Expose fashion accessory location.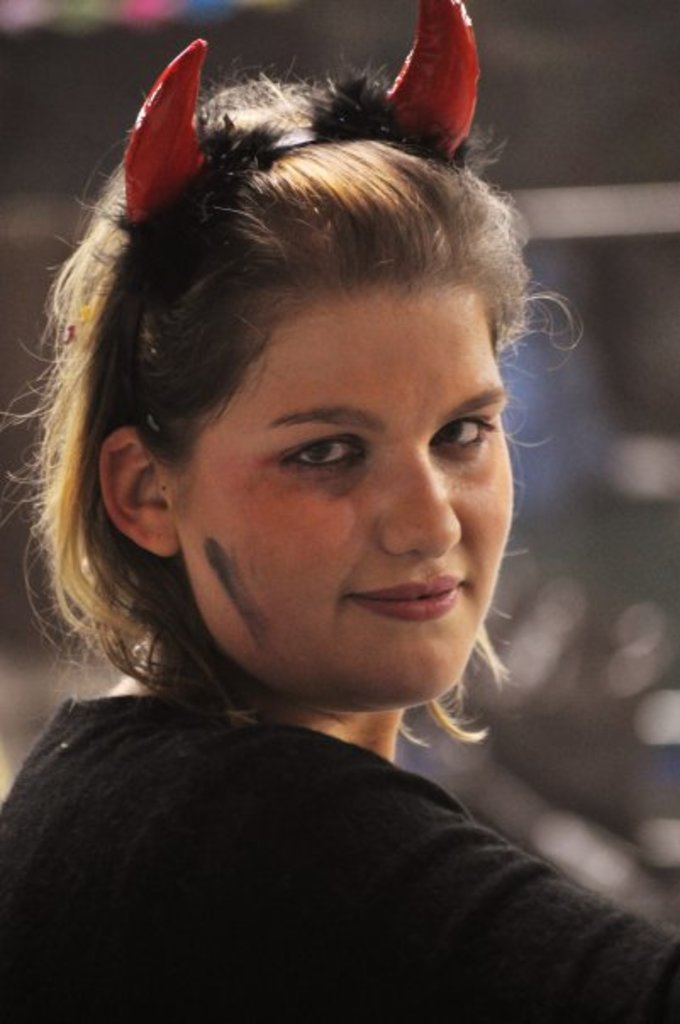
Exposed at 112:0:475:236.
